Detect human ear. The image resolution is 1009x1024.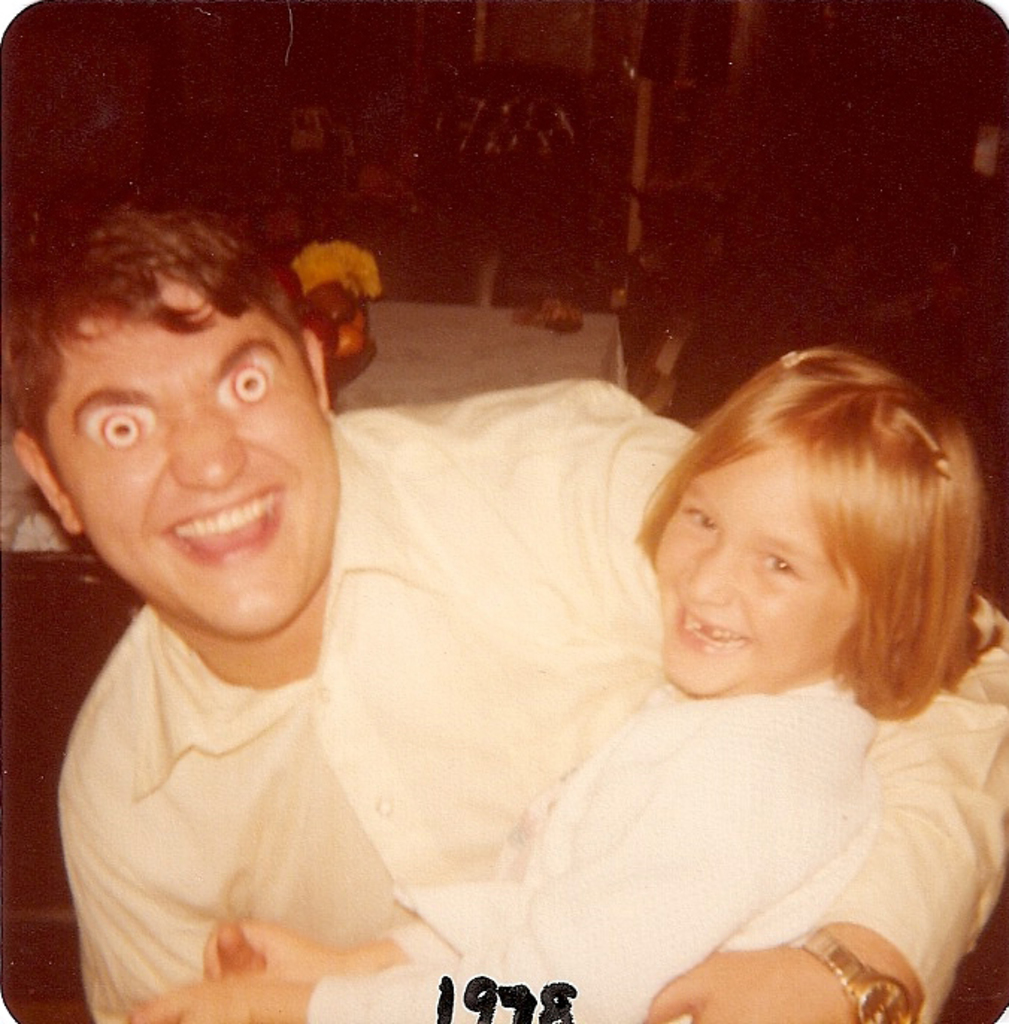
(9,428,84,533).
